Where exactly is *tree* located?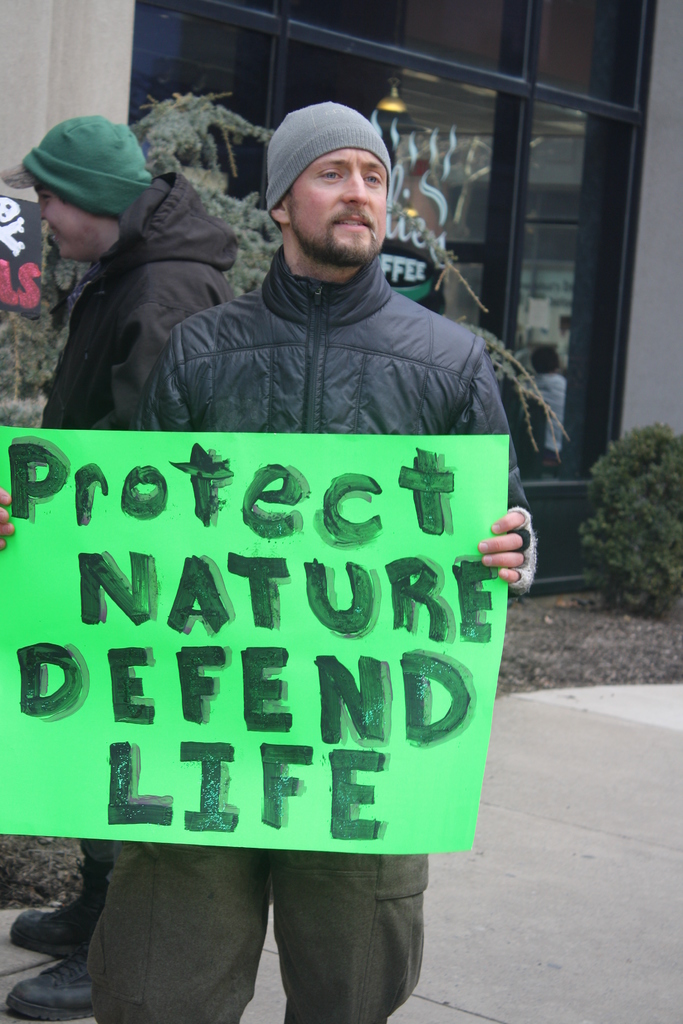
Its bounding box is [0, 92, 279, 430].
